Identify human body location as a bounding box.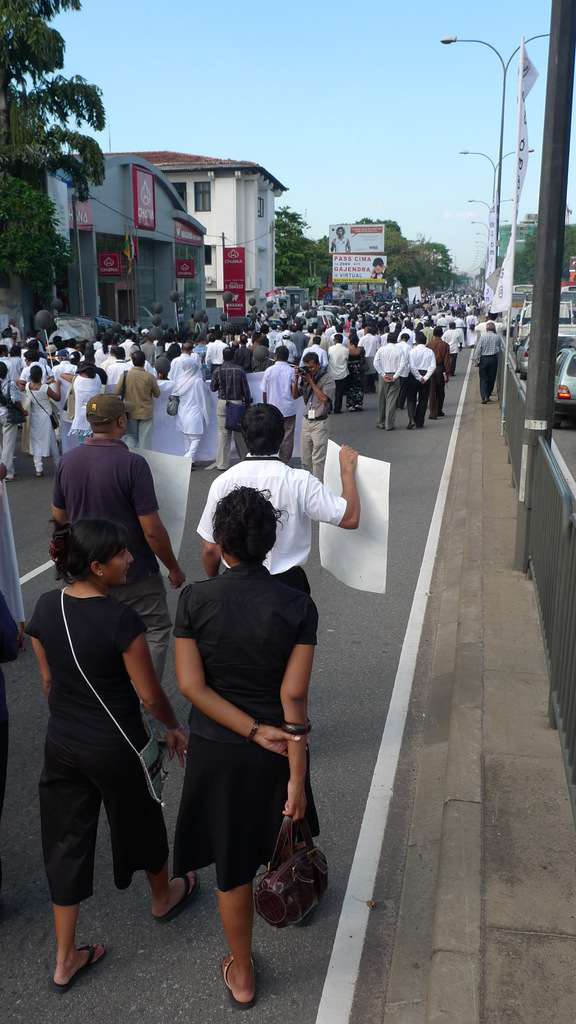
[x1=119, y1=349, x2=158, y2=451].
